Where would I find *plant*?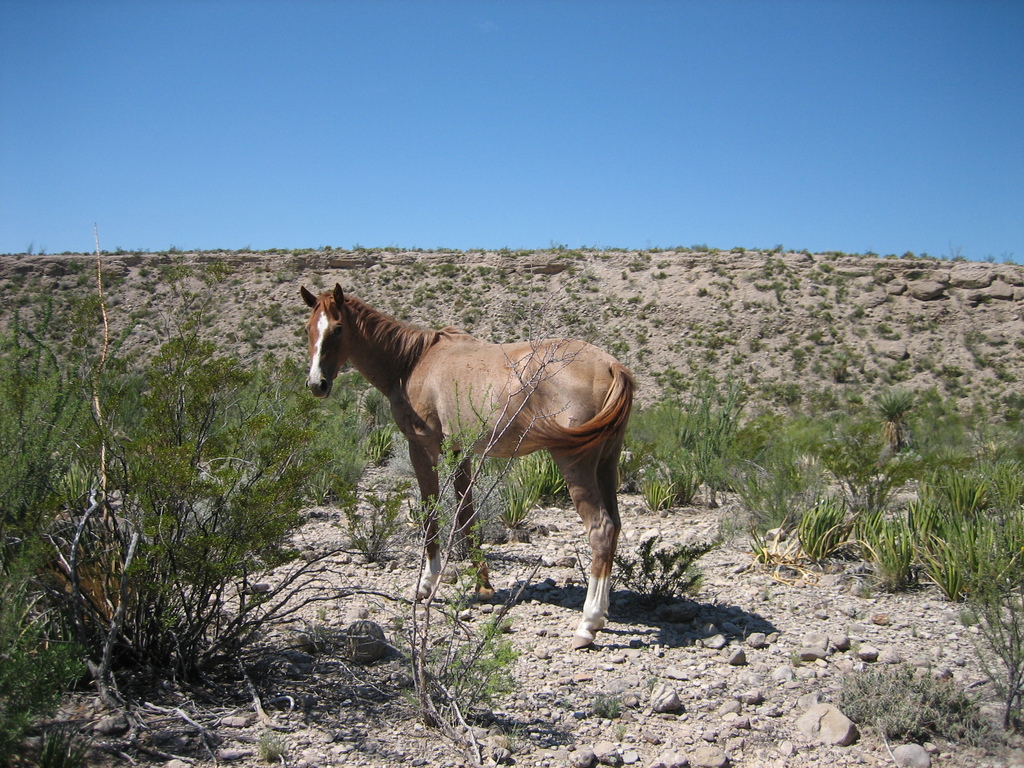
At <box>842,621,852,639</box>.
